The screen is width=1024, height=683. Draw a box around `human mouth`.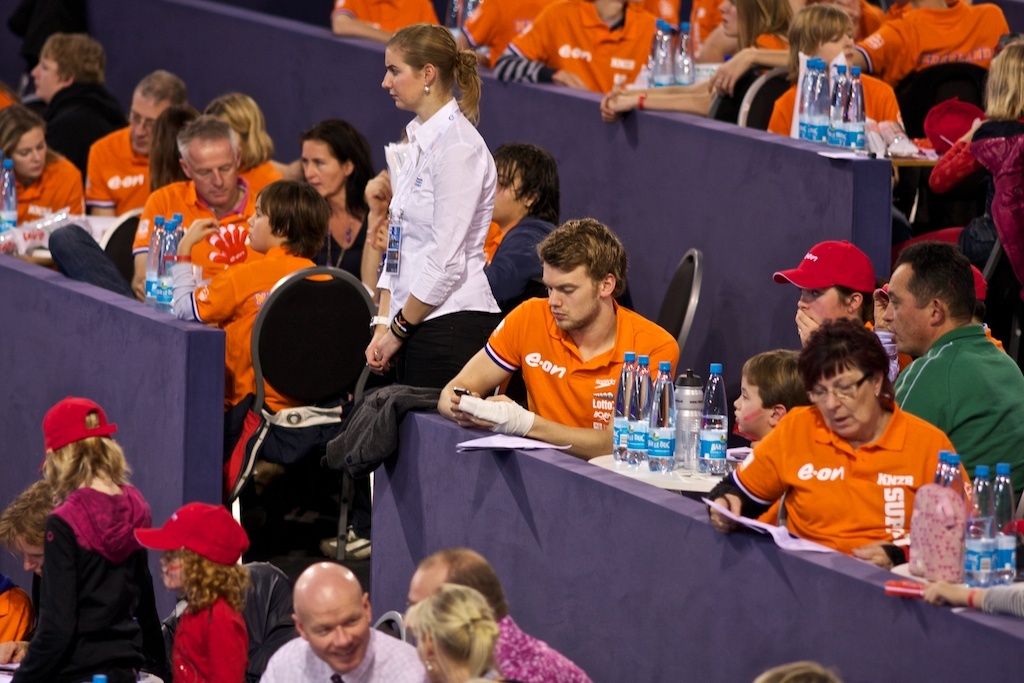
<region>830, 415, 850, 423</region>.
